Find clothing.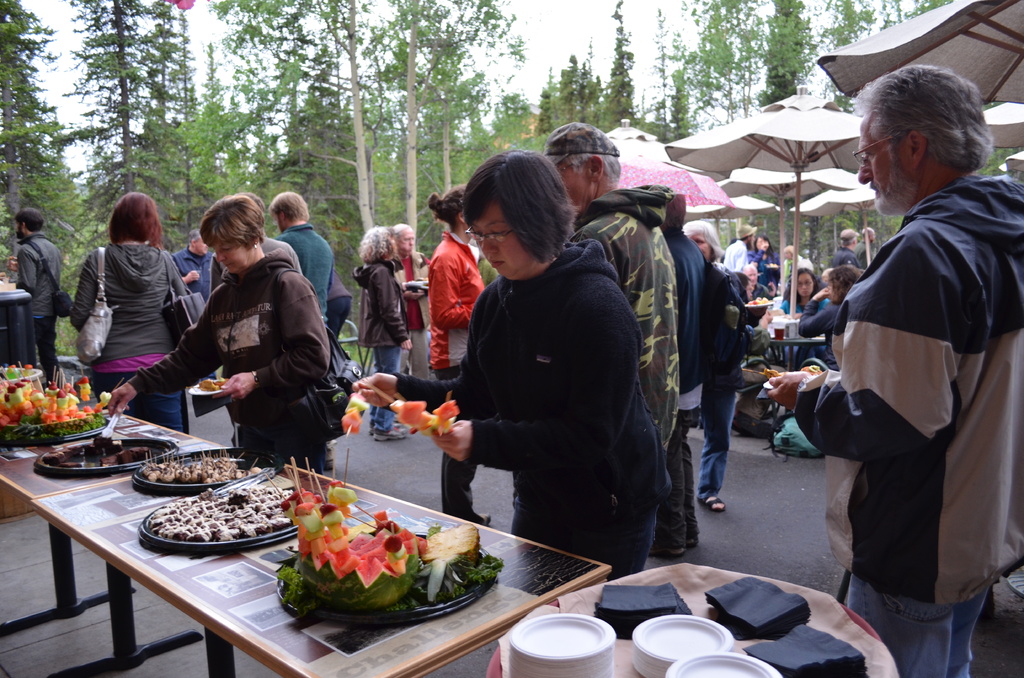
bbox=(353, 270, 415, 426).
